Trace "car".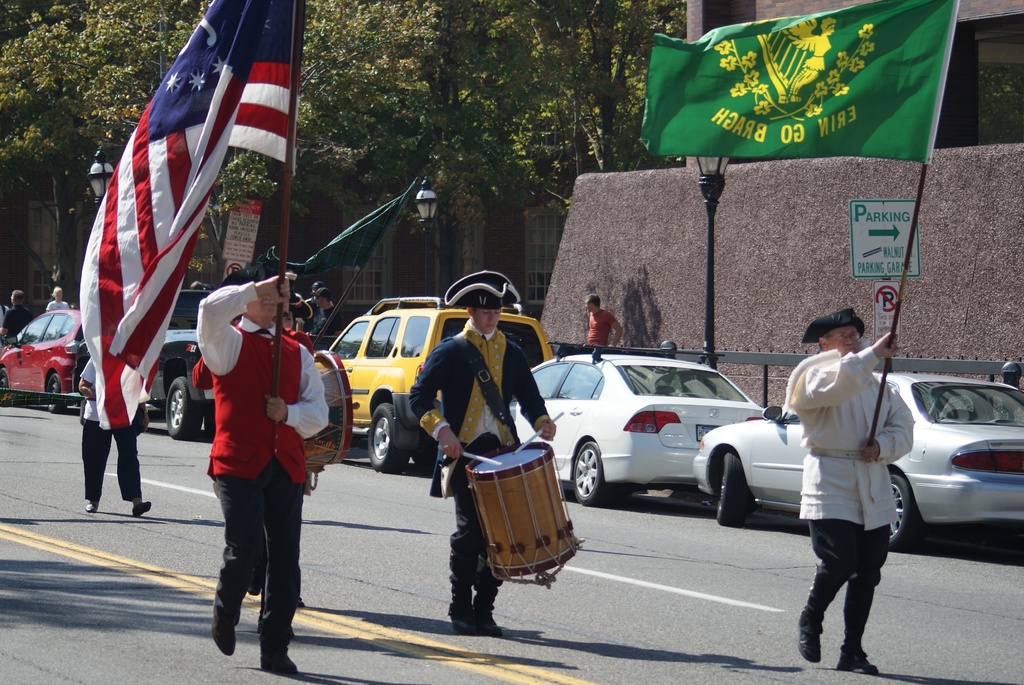
Traced to [312, 292, 557, 472].
